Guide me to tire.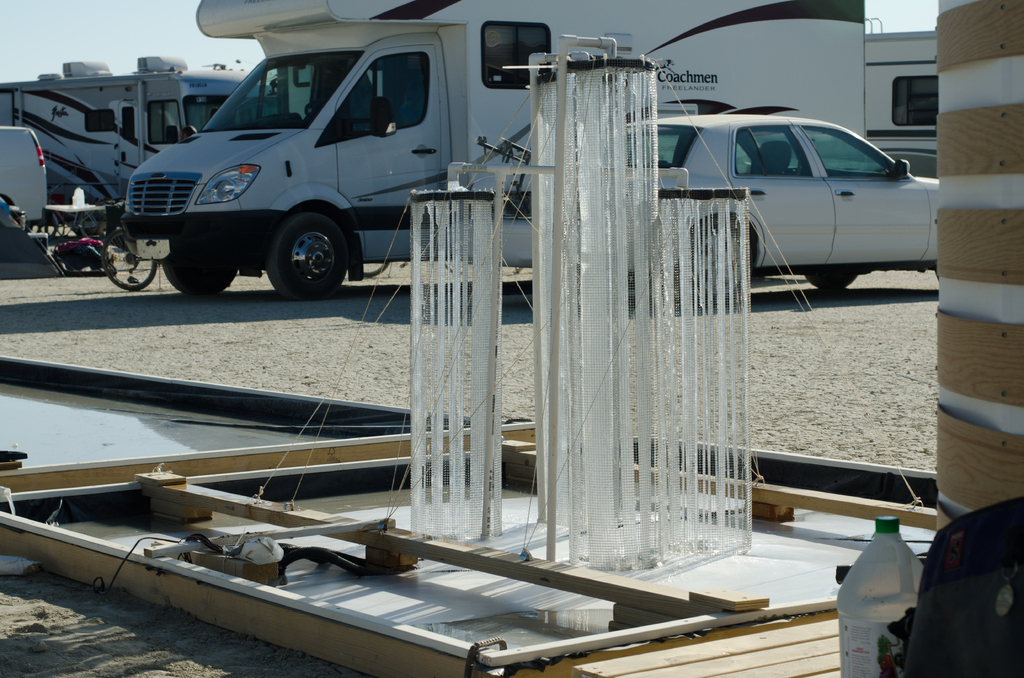
Guidance: [264,210,354,301].
